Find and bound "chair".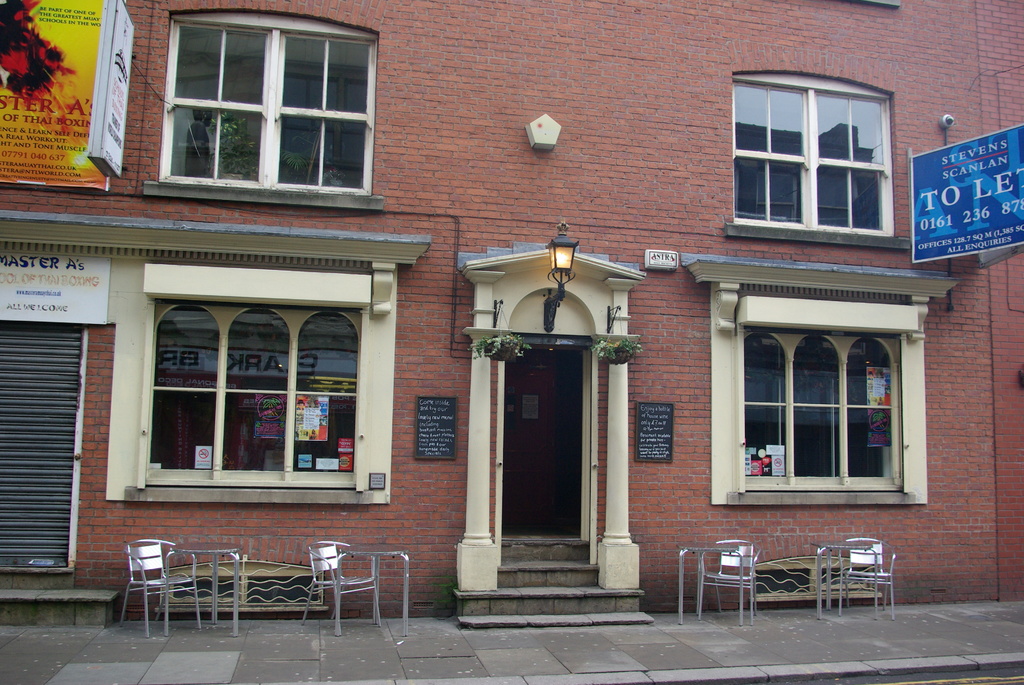
Bound: x1=298, y1=537, x2=378, y2=628.
